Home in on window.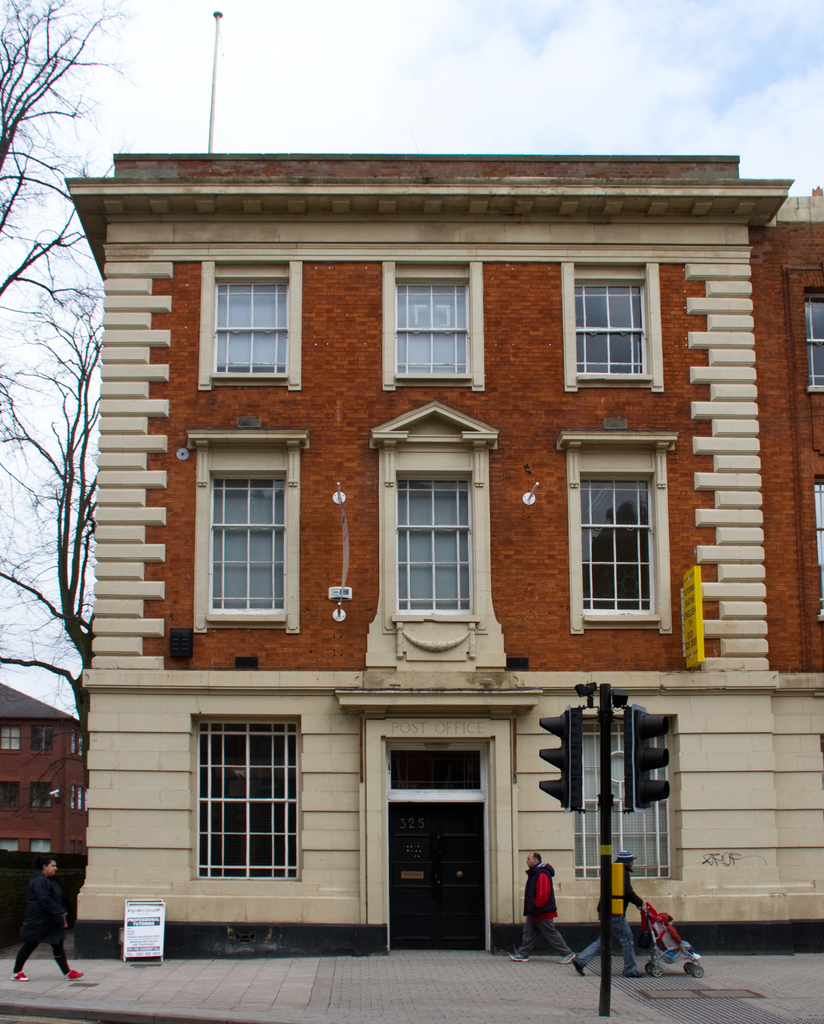
Homed in at 28/726/54/753.
